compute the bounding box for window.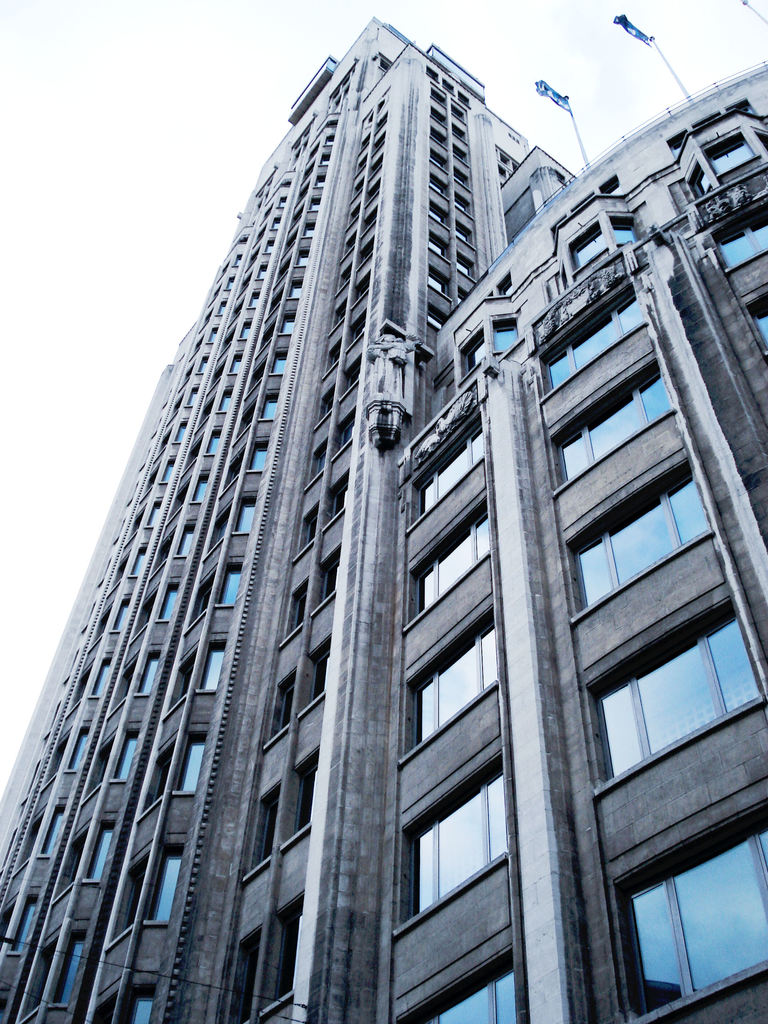
193,475,207,499.
